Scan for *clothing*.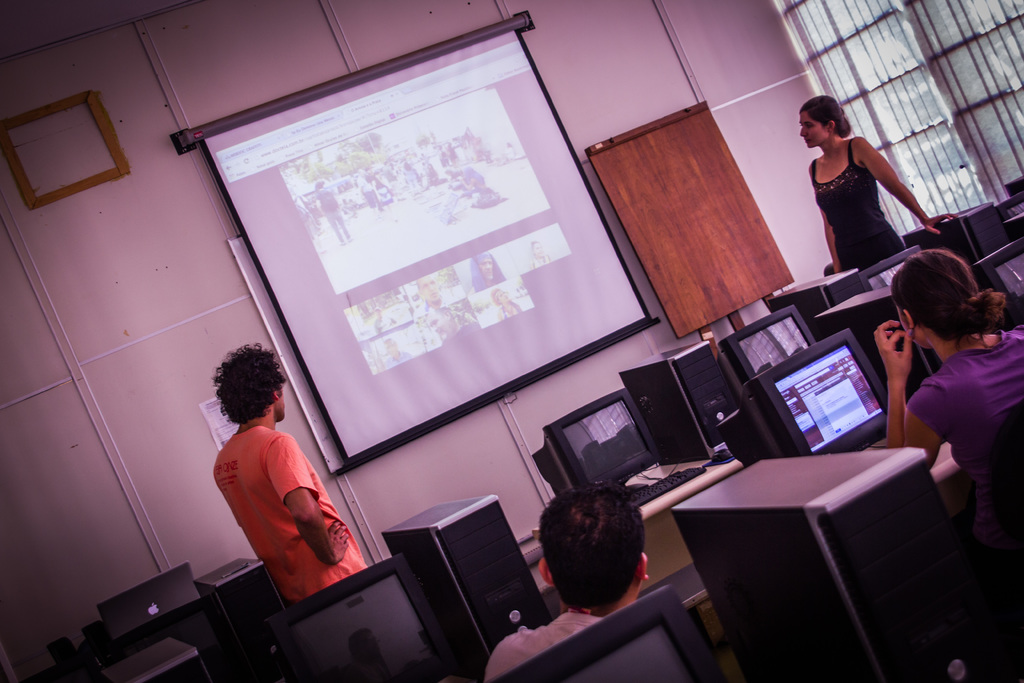
Scan result: [x1=906, y1=325, x2=1023, y2=557].
